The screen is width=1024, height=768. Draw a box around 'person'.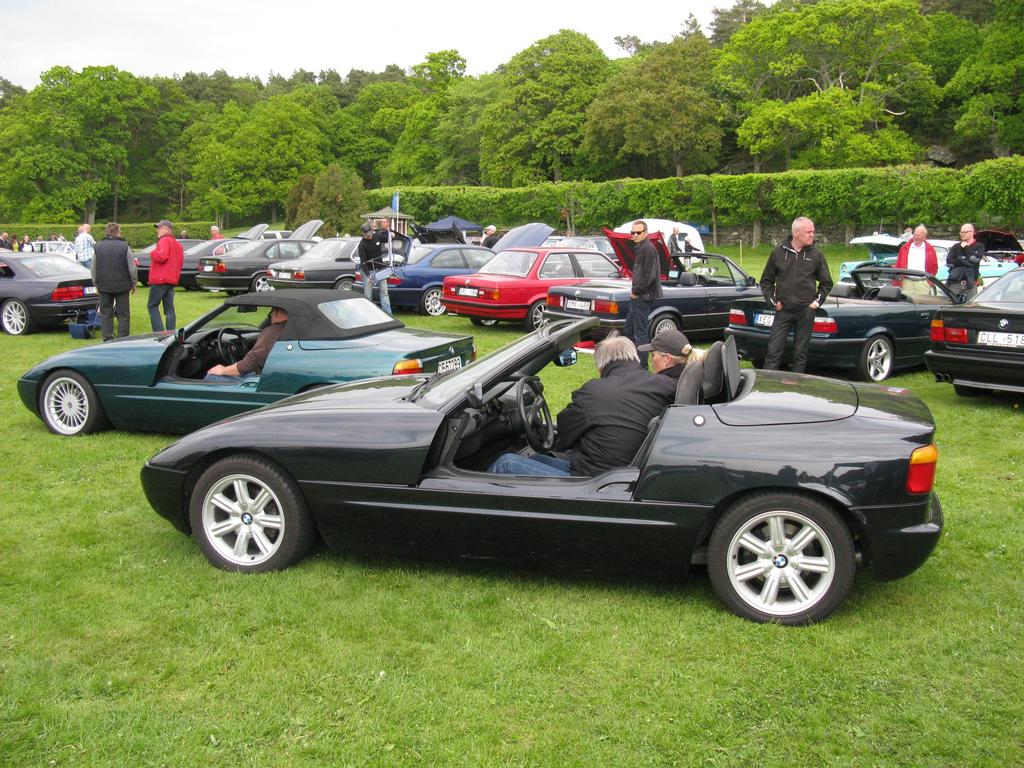
[80,224,96,266].
